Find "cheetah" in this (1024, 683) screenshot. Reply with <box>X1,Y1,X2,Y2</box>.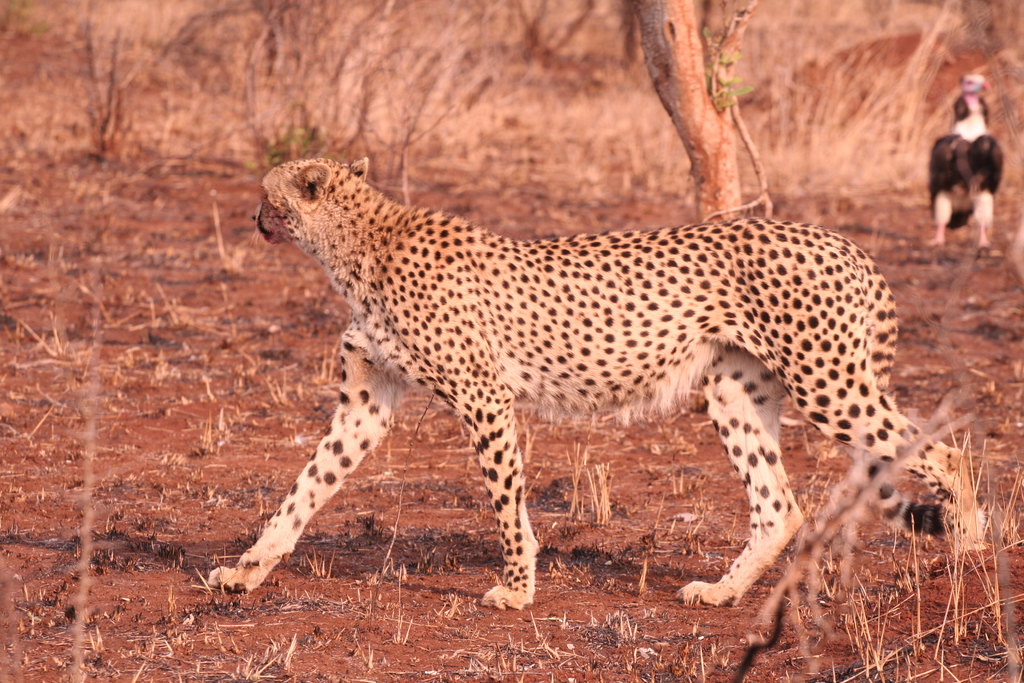
<box>202,157,984,614</box>.
